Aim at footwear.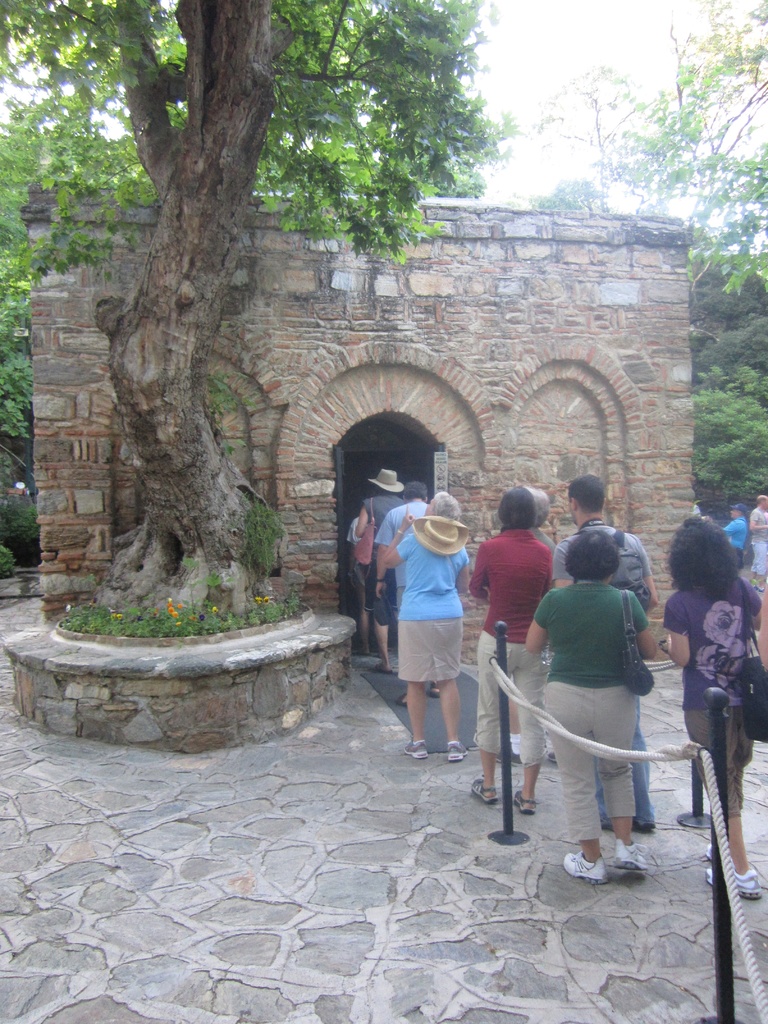
Aimed at (561, 848, 611, 886).
